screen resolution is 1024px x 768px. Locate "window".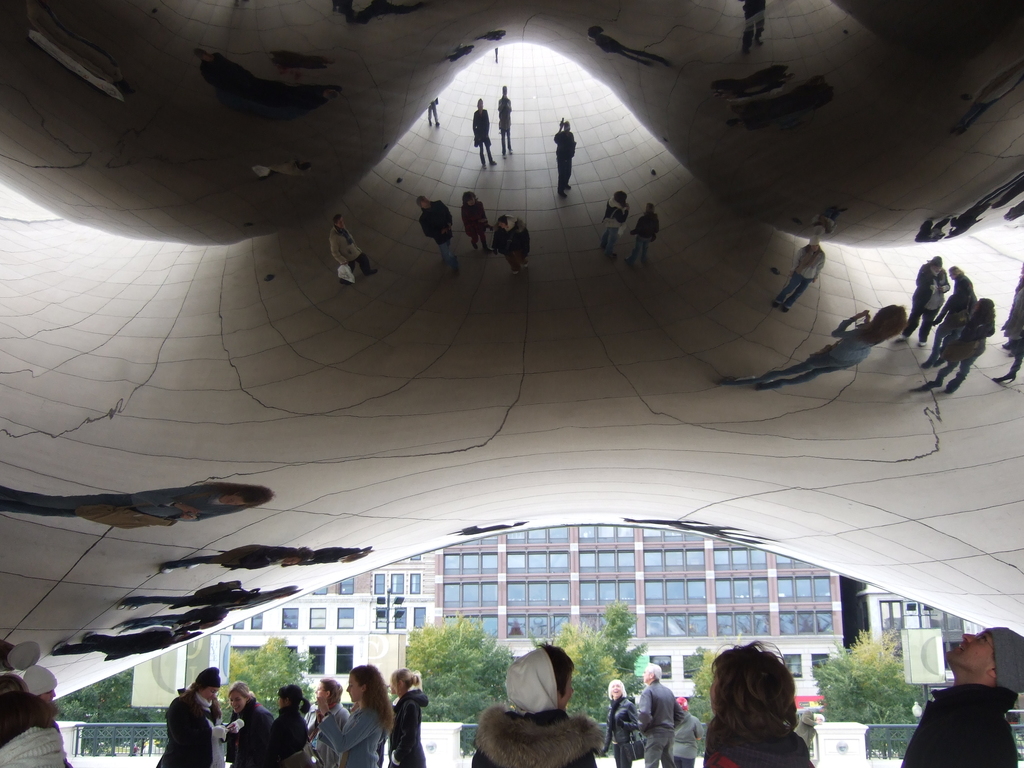
detection(778, 576, 833, 604).
